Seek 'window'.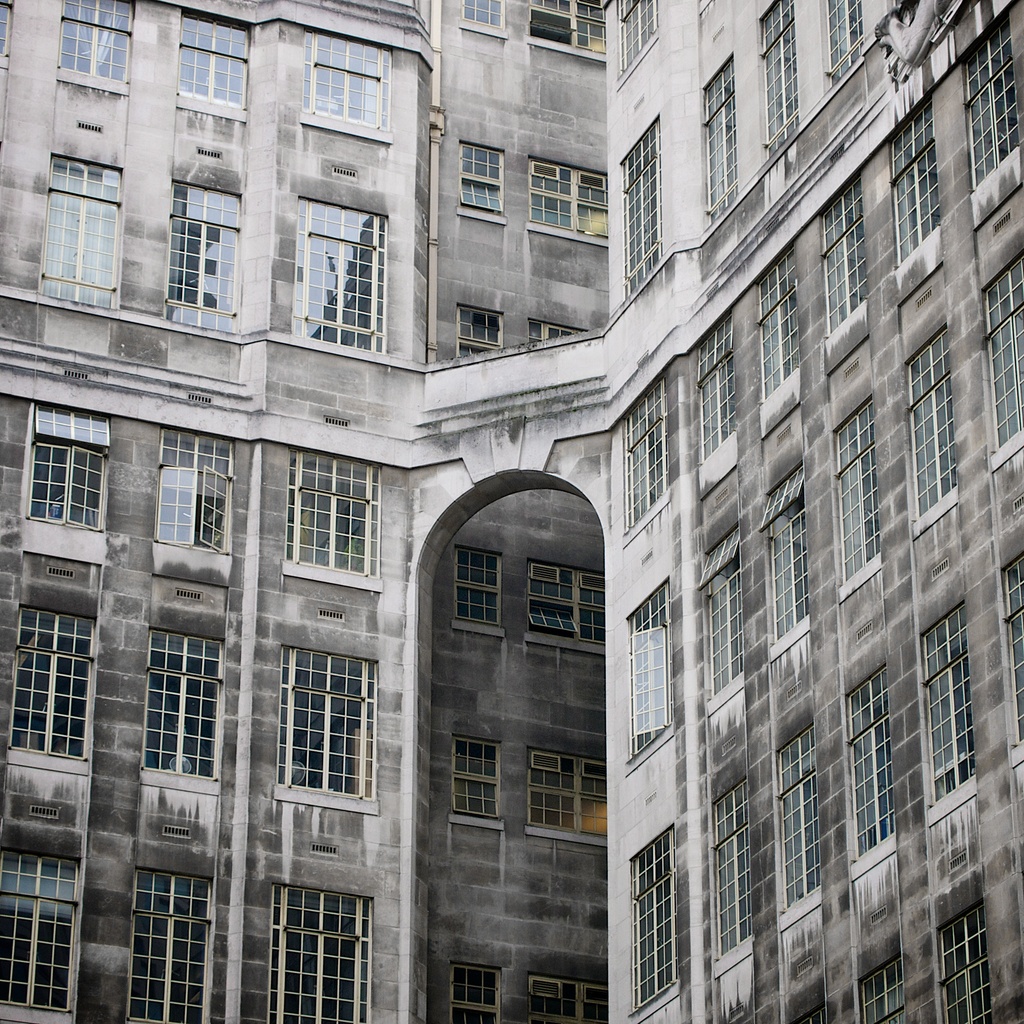
{"left": 166, "top": 184, "right": 251, "bottom": 327}.
